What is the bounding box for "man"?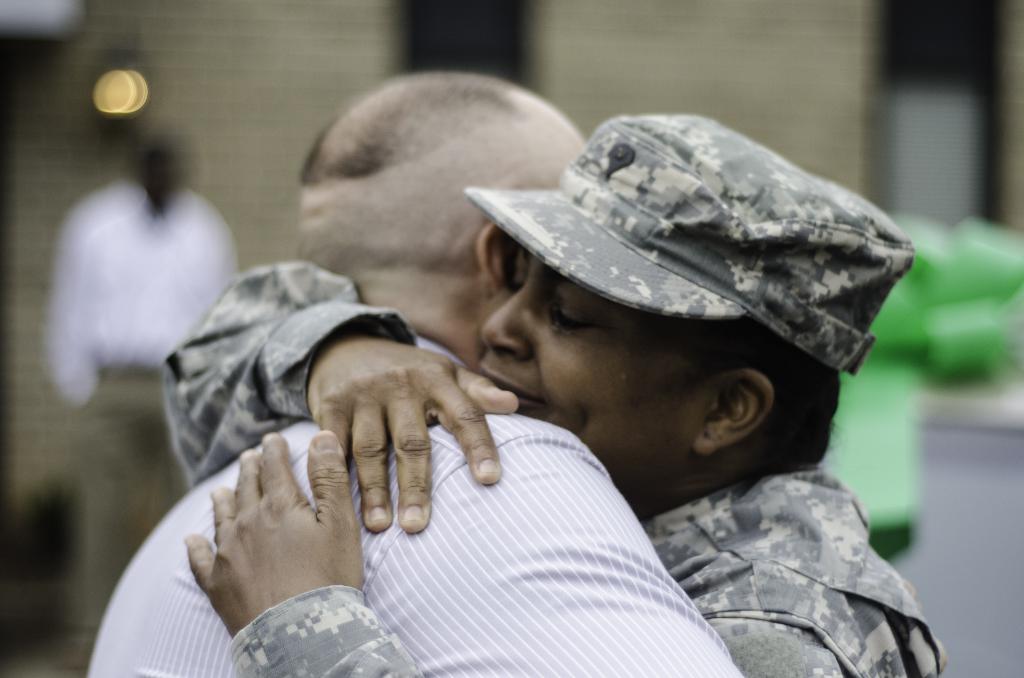
(77, 66, 753, 677).
